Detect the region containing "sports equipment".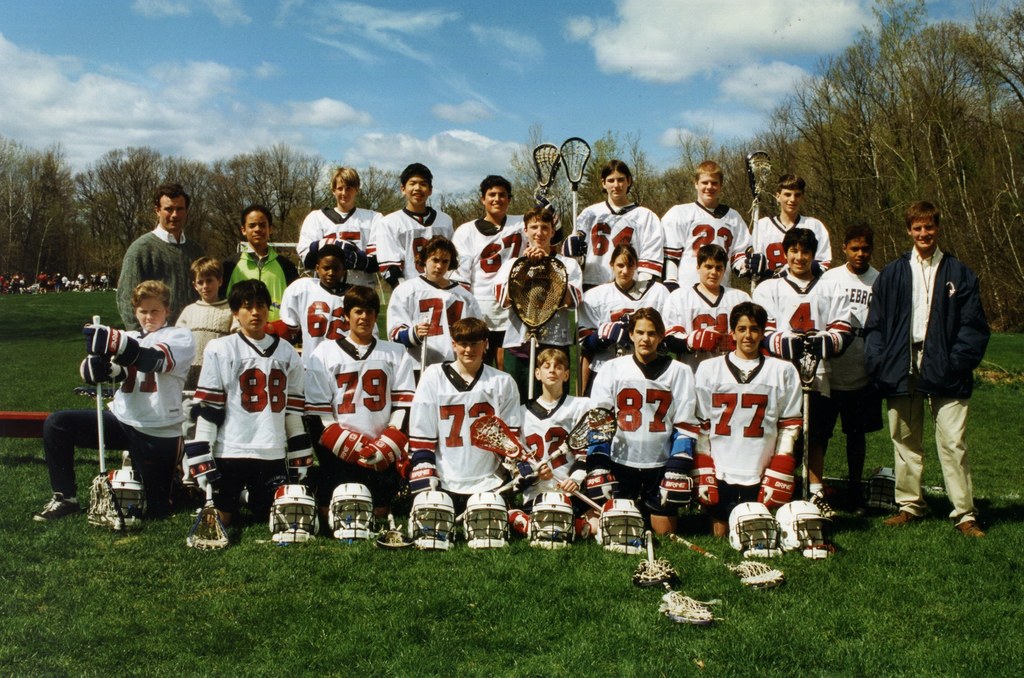
(92, 313, 125, 527).
